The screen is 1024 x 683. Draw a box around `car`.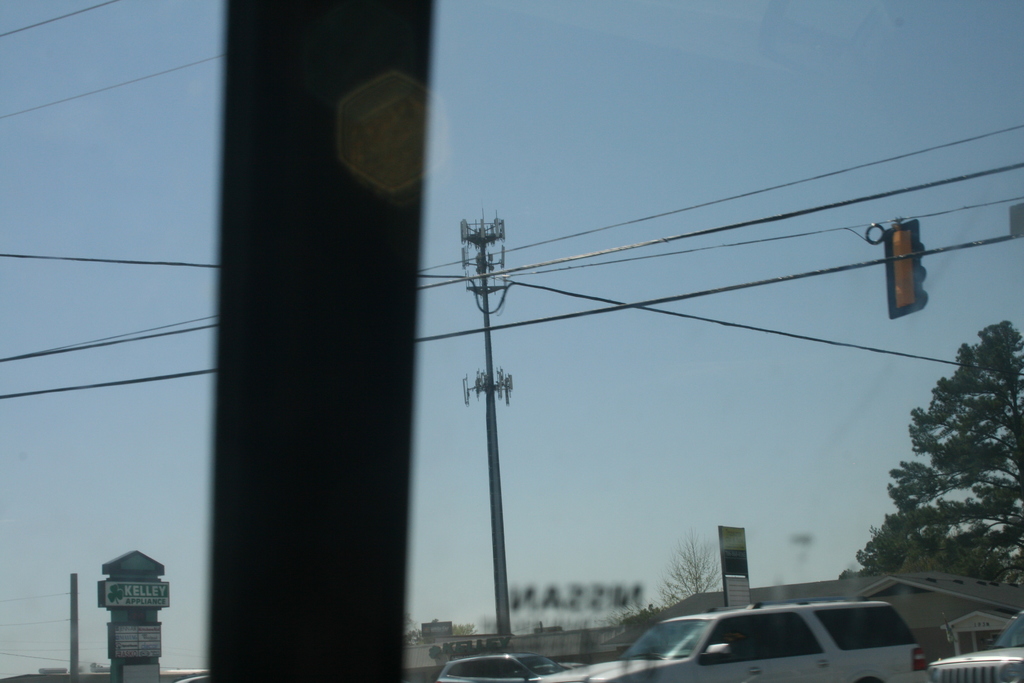
434:651:575:682.
